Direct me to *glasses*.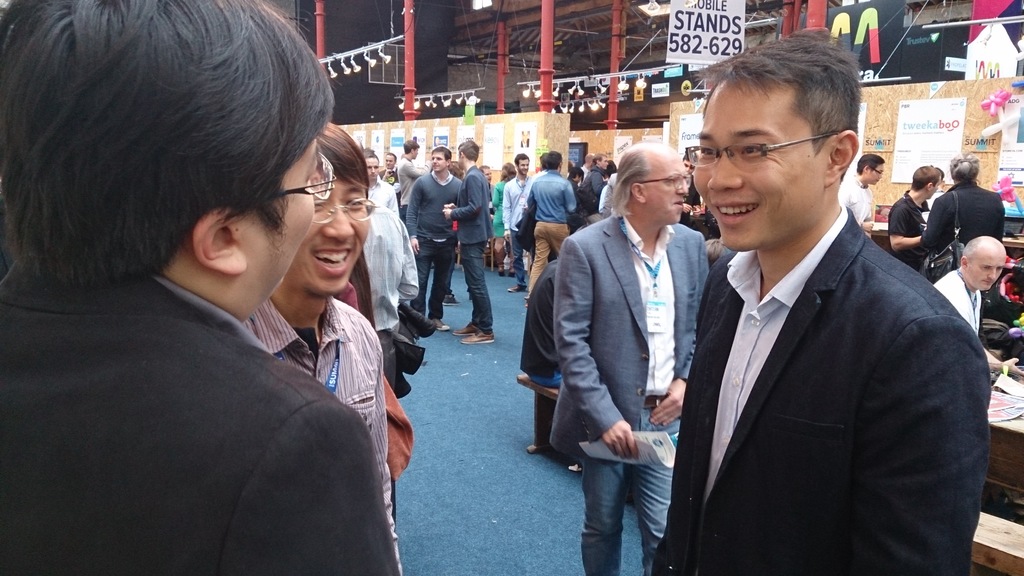
Direction: box(312, 195, 376, 227).
